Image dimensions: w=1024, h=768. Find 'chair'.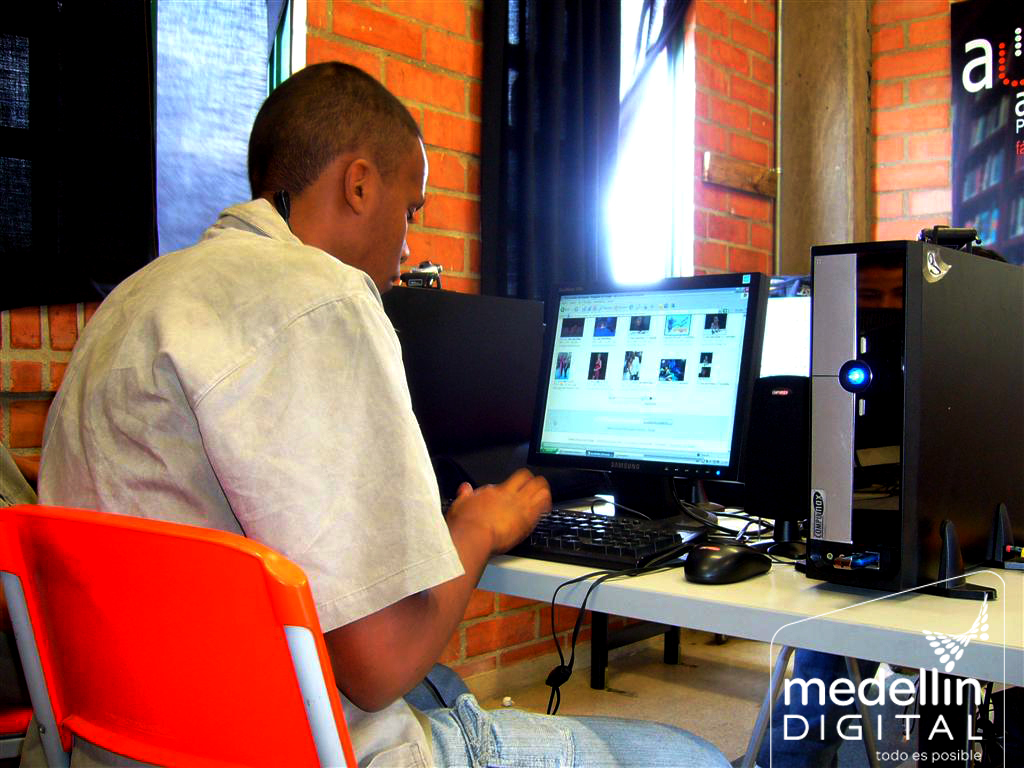
<bbox>2, 499, 369, 767</bbox>.
